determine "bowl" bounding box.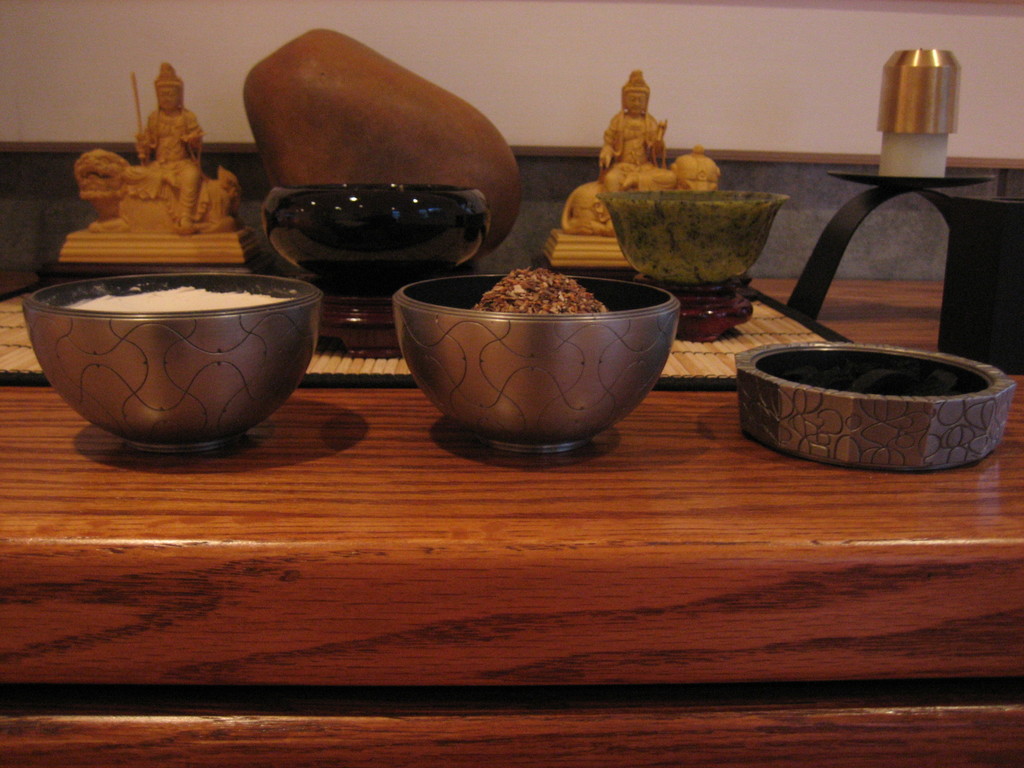
Determined: [590, 189, 788, 284].
